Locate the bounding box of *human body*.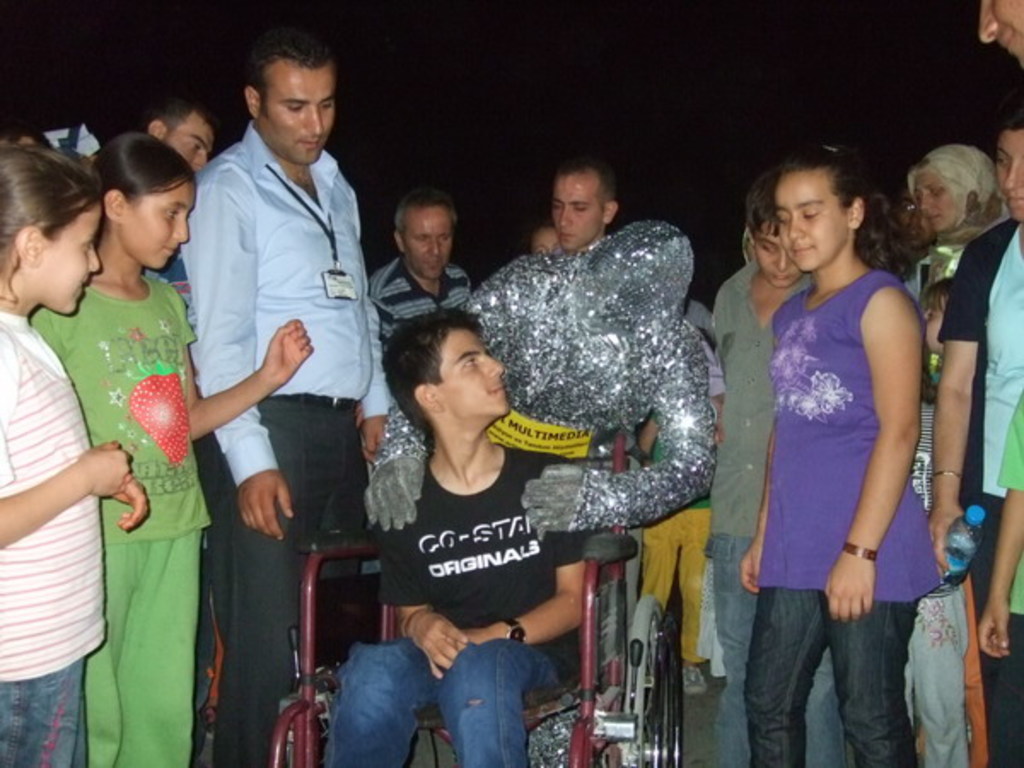
Bounding box: box=[640, 358, 703, 705].
